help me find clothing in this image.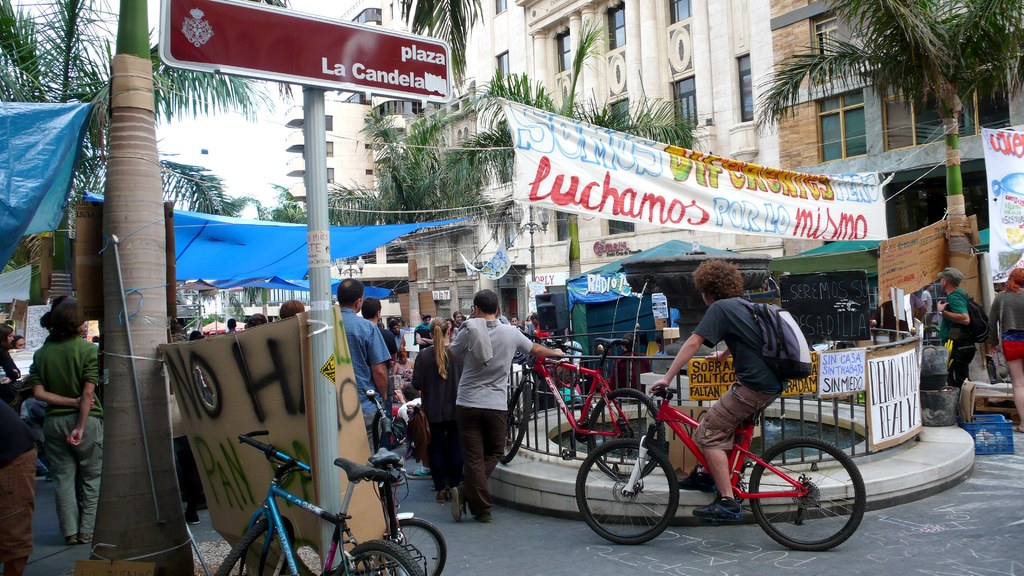
Found it: bbox=(687, 303, 788, 454).
